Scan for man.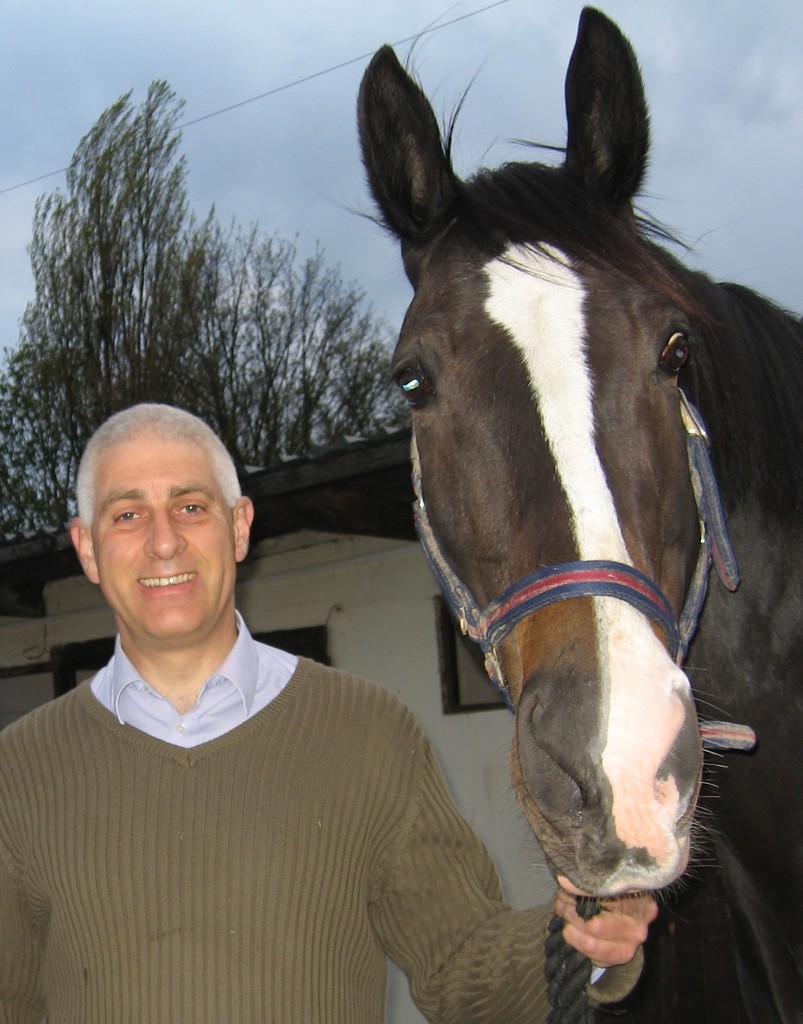
Scan result: x1=1, y1=371, x2=510, y2=1008.
